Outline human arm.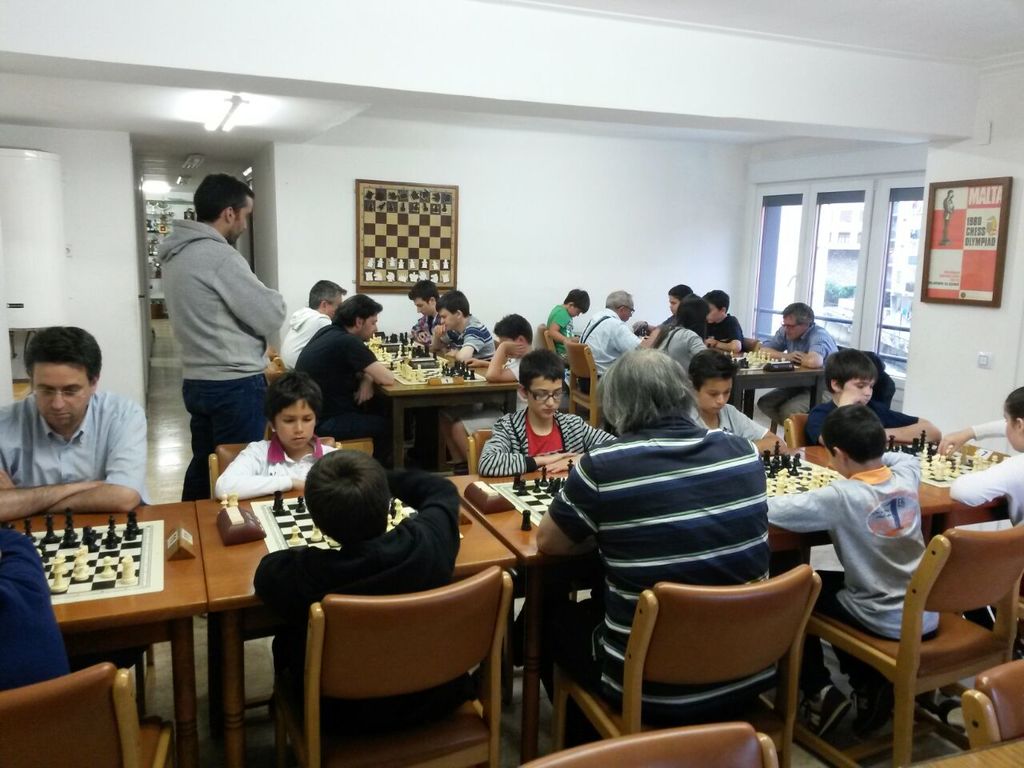
Outline: <bbox>480, 418, 584, 484</bbox>.
